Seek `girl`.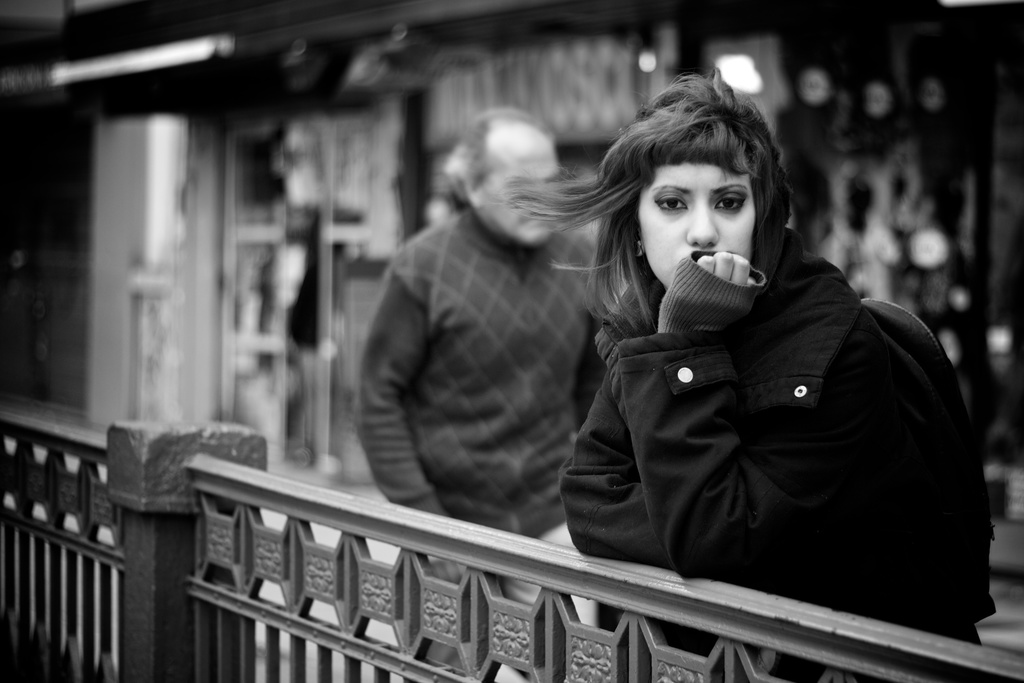
box(499, 79, 991, 643).
